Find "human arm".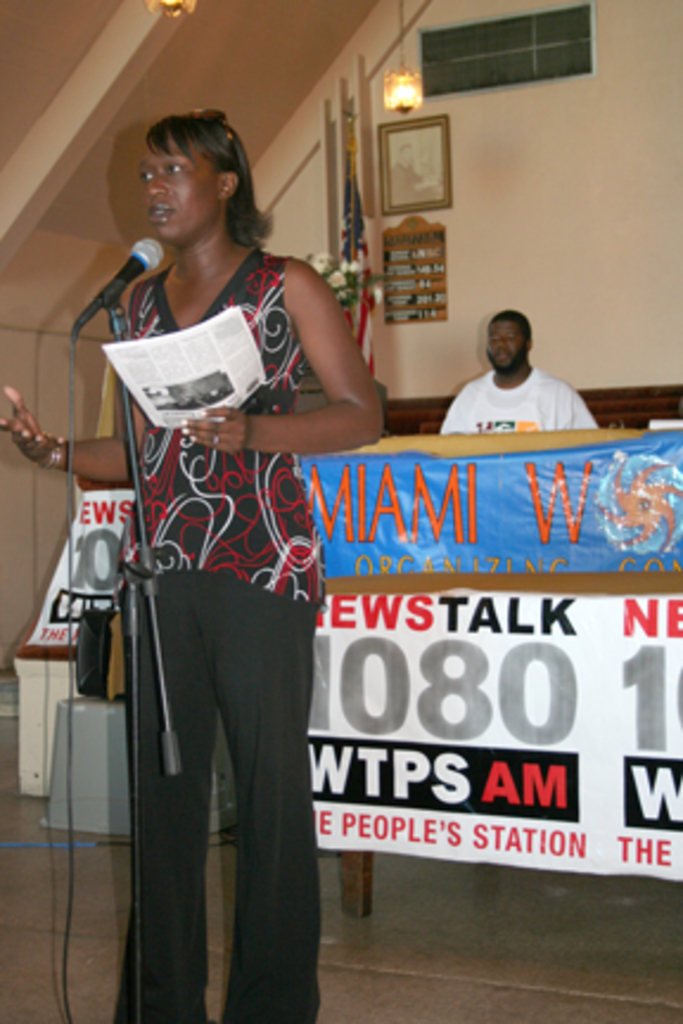
<region>175, 261, 387, 453</region>.
